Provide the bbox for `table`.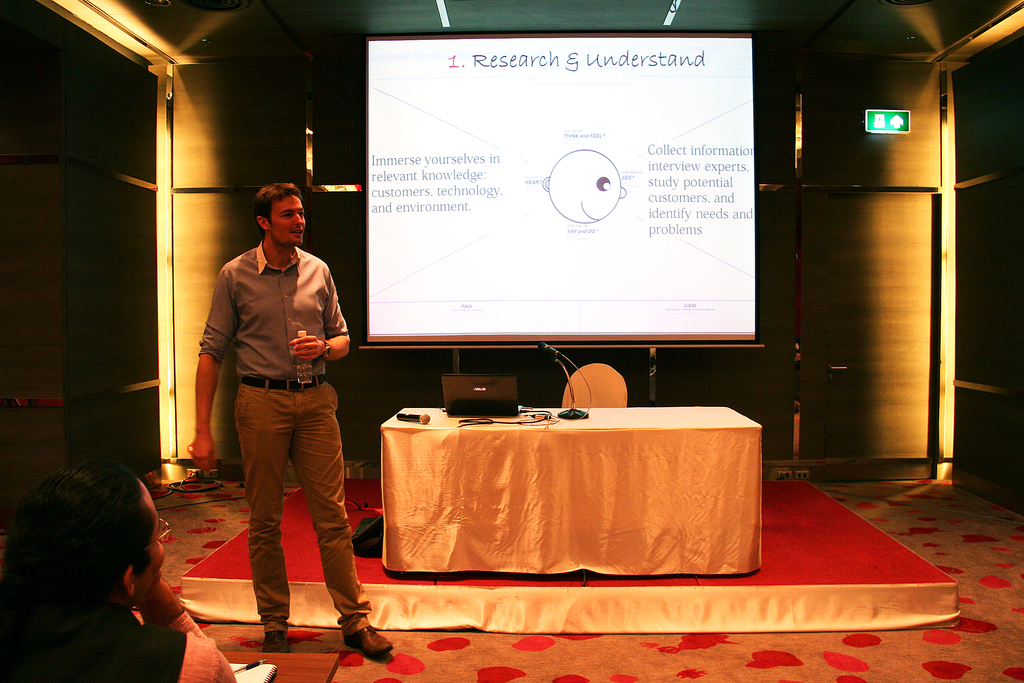
[380,406,764,586].
